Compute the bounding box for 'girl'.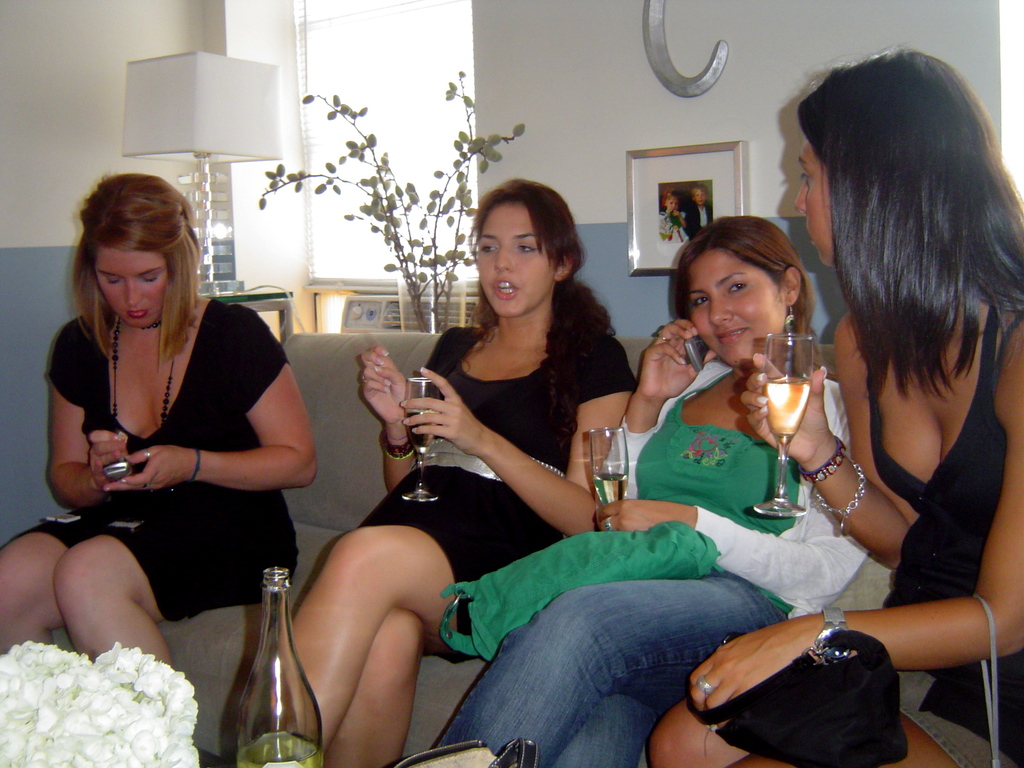
271:176:646:767.
